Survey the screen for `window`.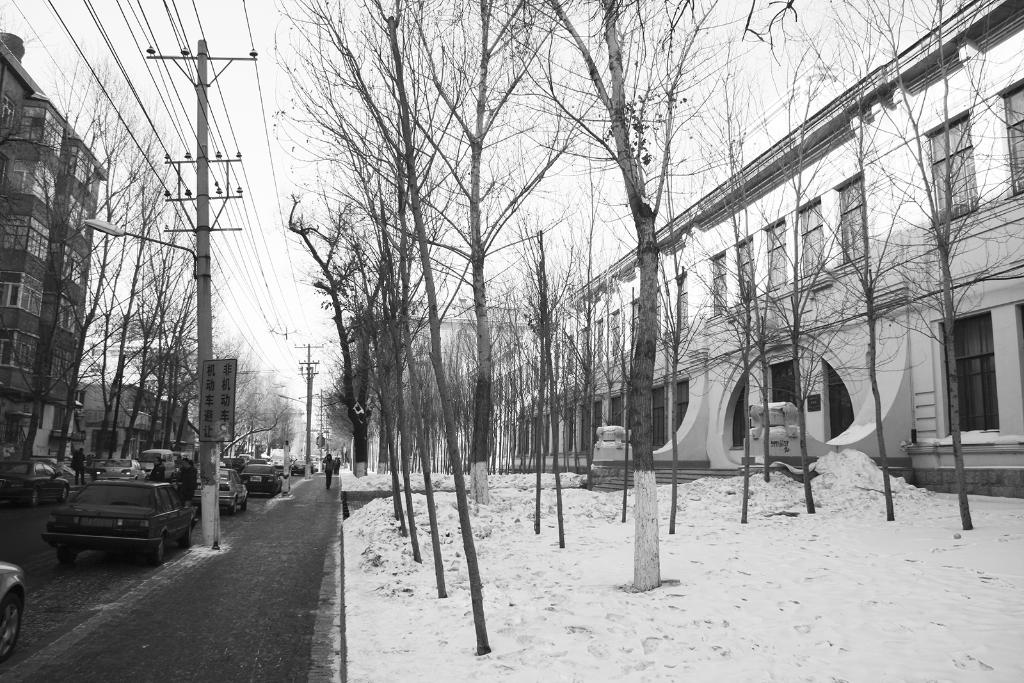
Survey found: x1=71 y1=143 x2=92 y2=193.
